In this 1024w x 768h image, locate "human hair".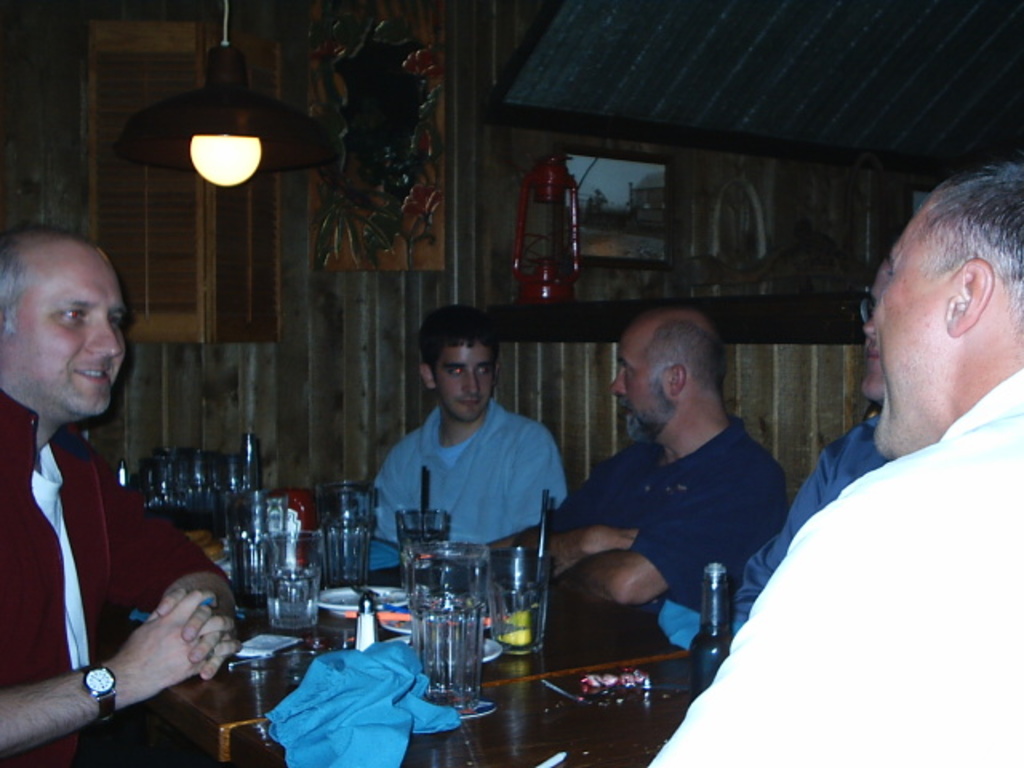
Bounding box: l=414, t=302, r=502, b=384.
